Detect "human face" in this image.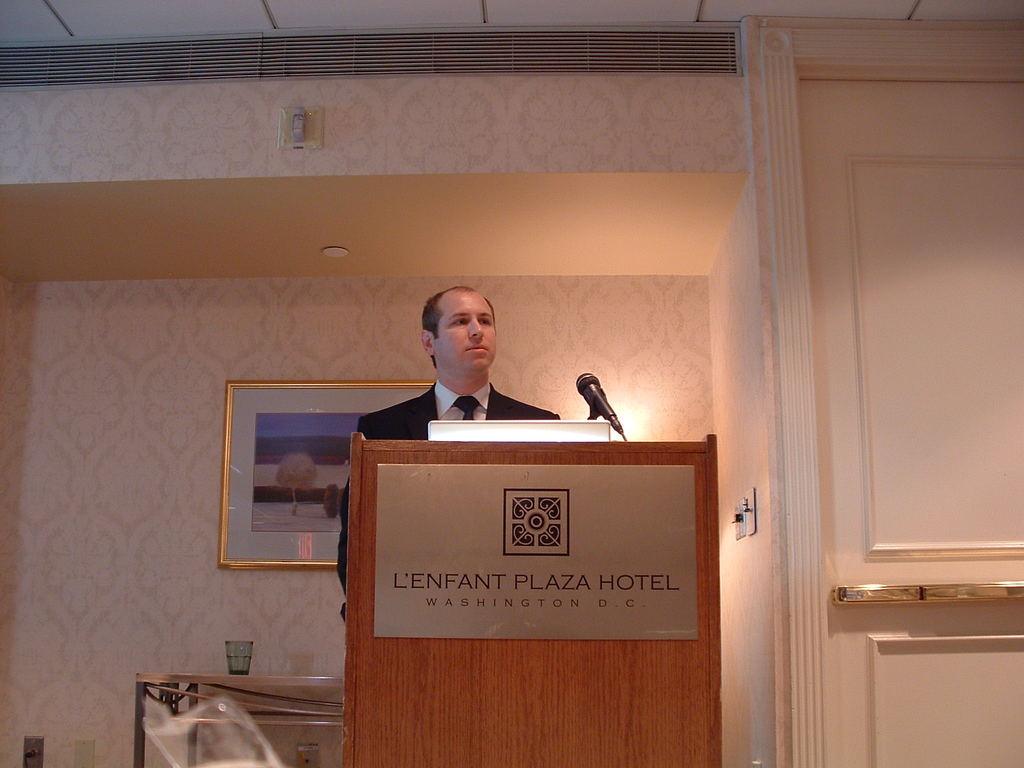
Detection: locate(432, 287, 494, 377).
